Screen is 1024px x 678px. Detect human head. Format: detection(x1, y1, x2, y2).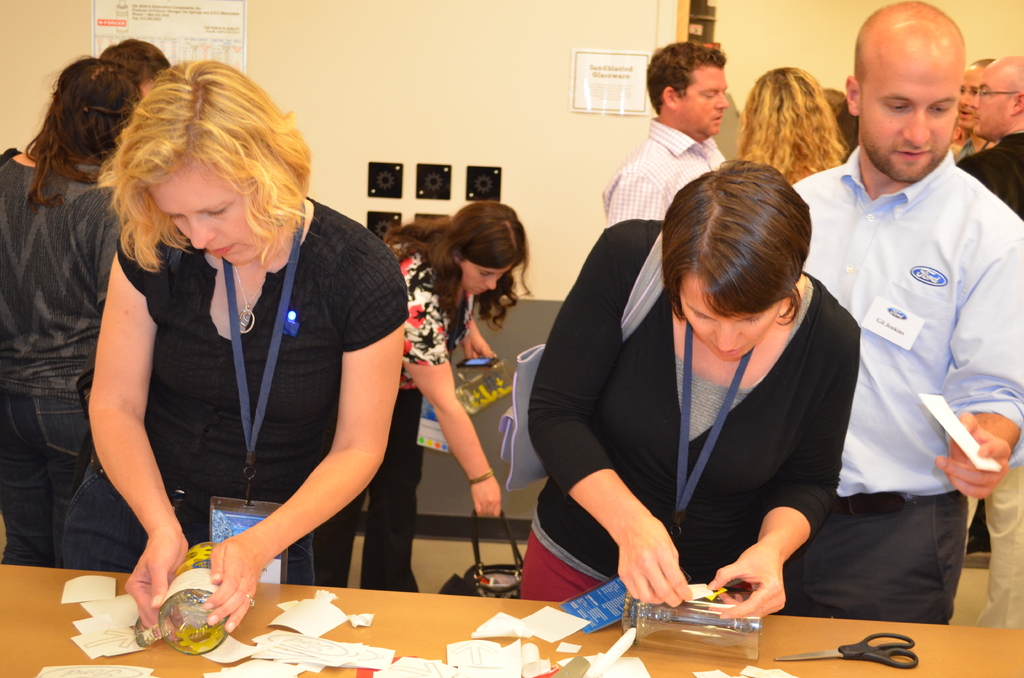
detection(645, 44, 731, 139).
